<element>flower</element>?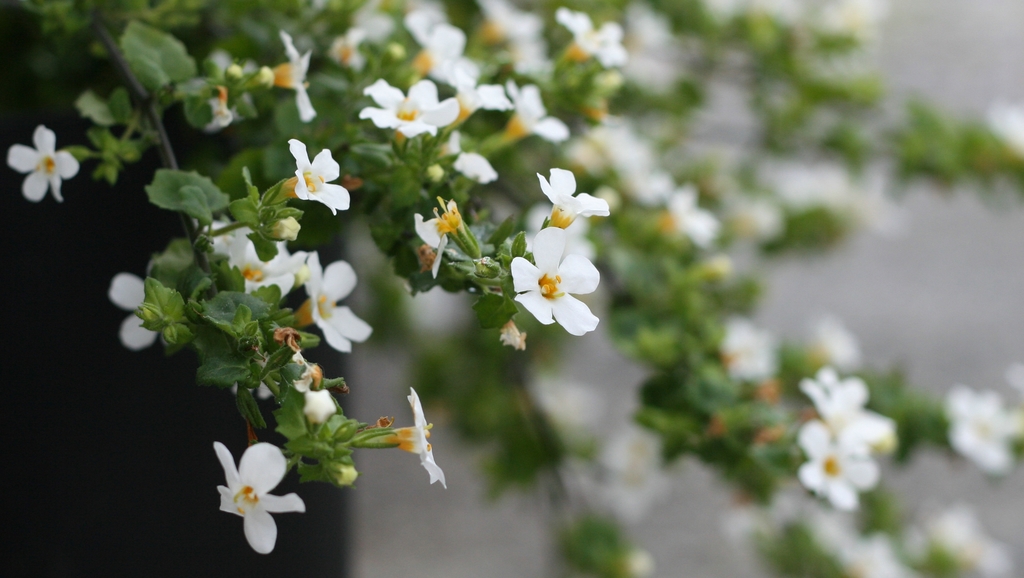
[x1=832, y1=528, x2=911, y2=577]
